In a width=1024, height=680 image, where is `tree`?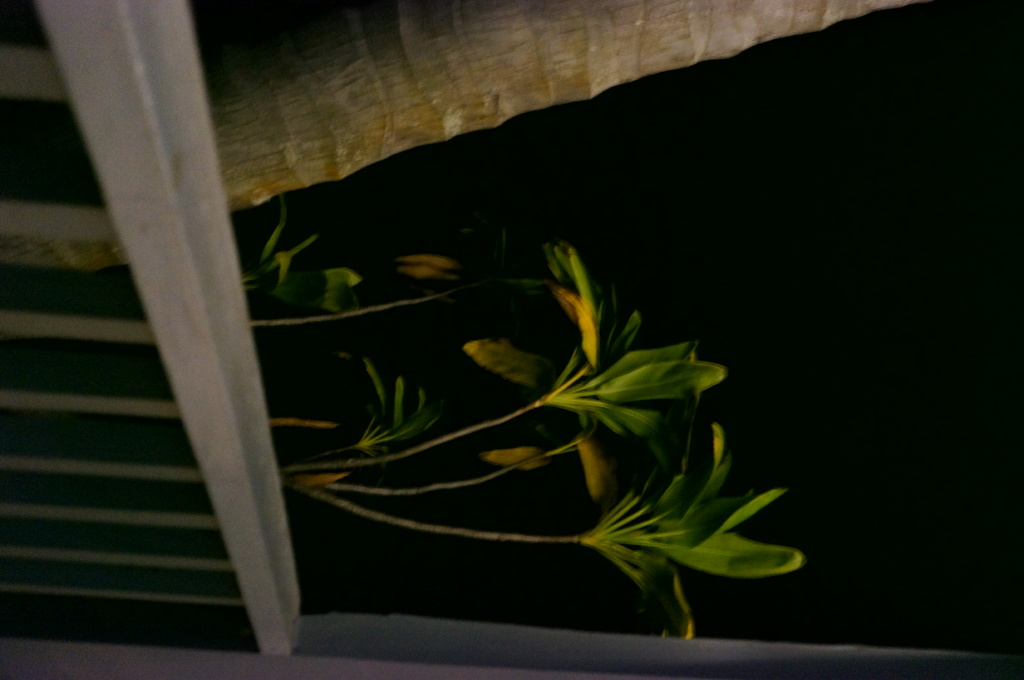
194, 0, 922, 219.
